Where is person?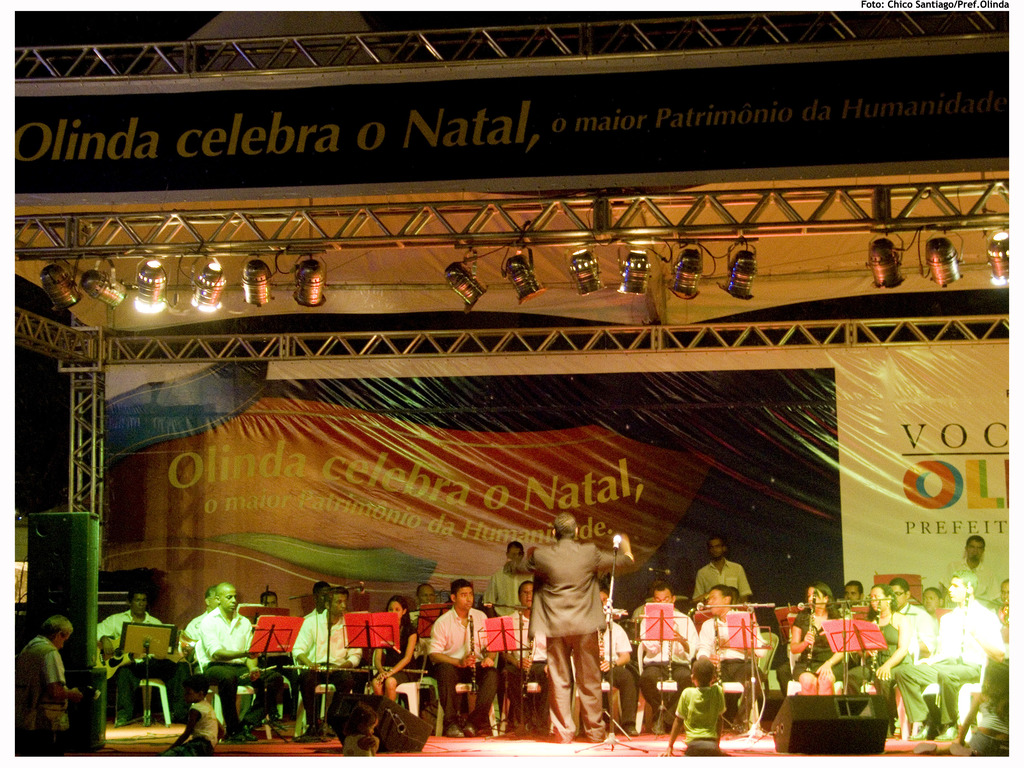
bbox=[421, 589, 487, 714].
